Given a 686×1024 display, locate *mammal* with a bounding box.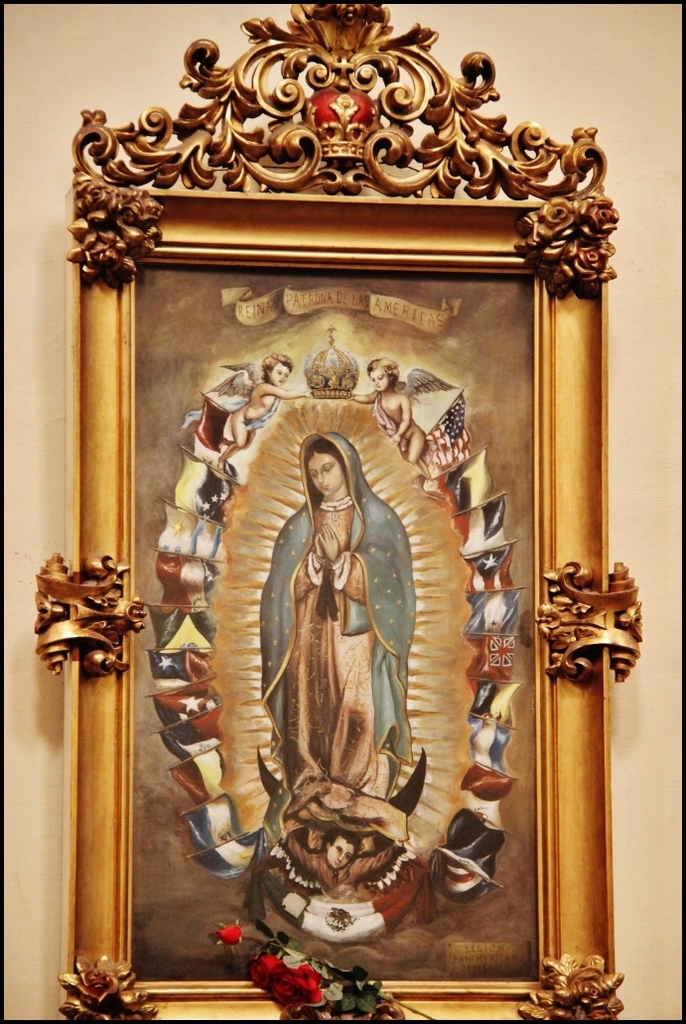
Located: 349:357:428:479.
